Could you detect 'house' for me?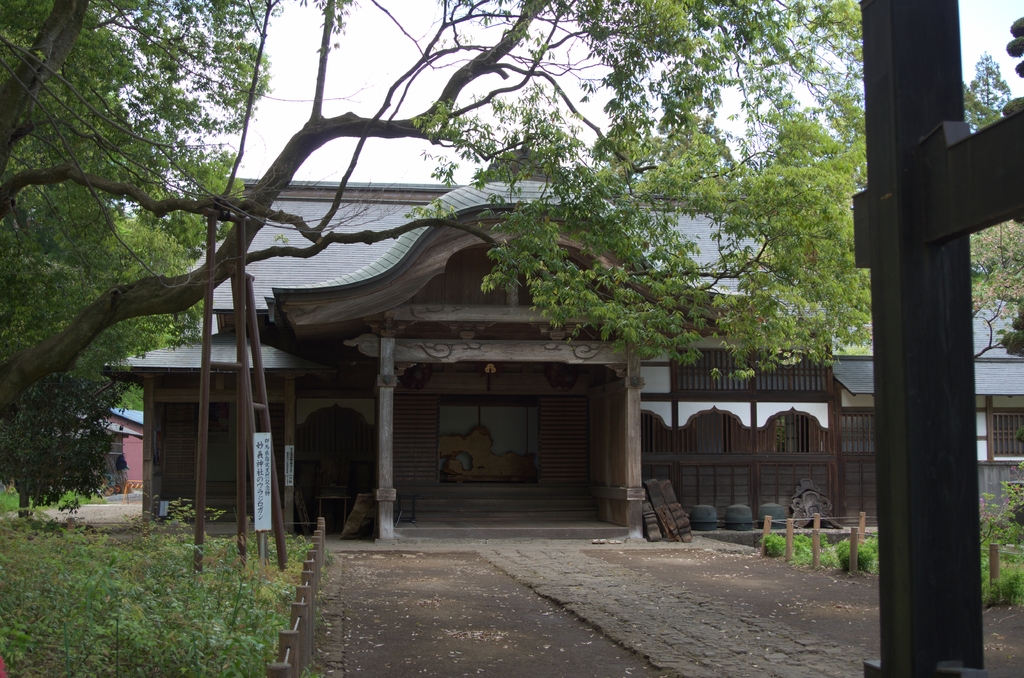
Detection result: detection(99, 145, 1021, 549).
